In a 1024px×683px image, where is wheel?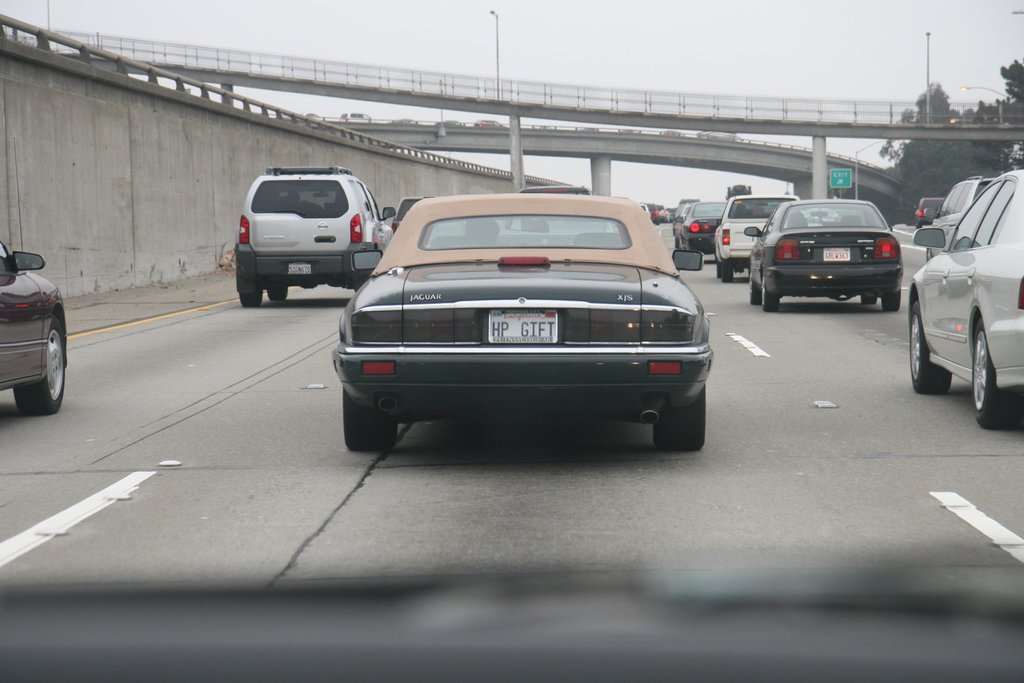
select_region(856, 291, 877, 309).
